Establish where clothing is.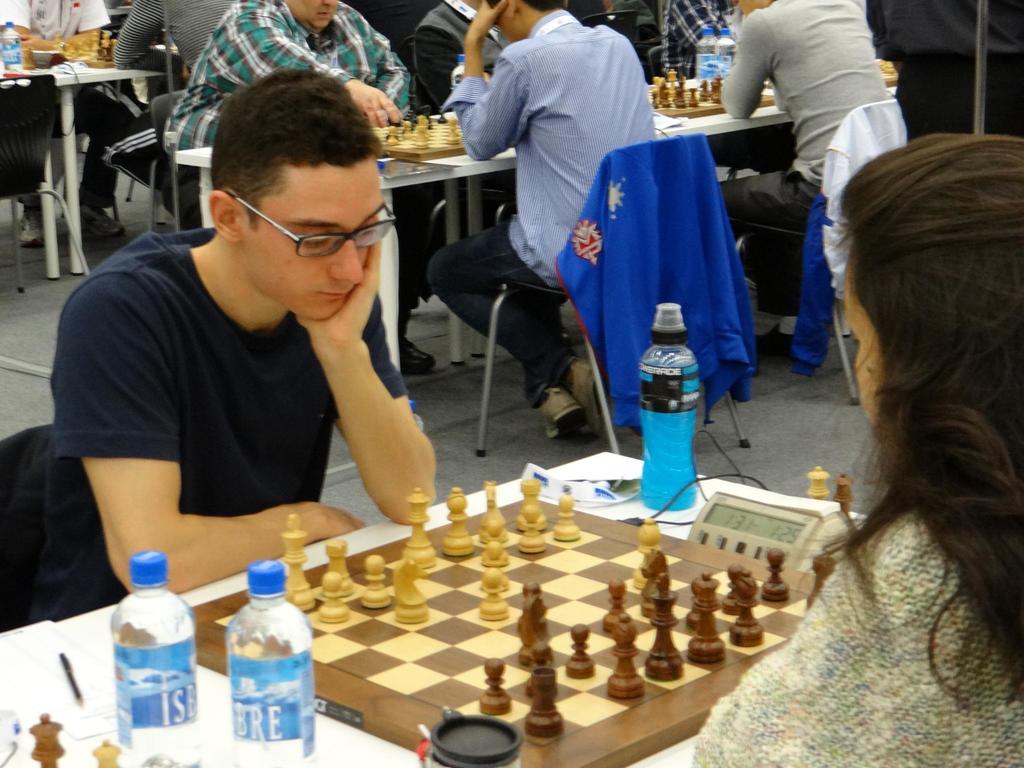
Established at rect(714, 7, 899, 301).
